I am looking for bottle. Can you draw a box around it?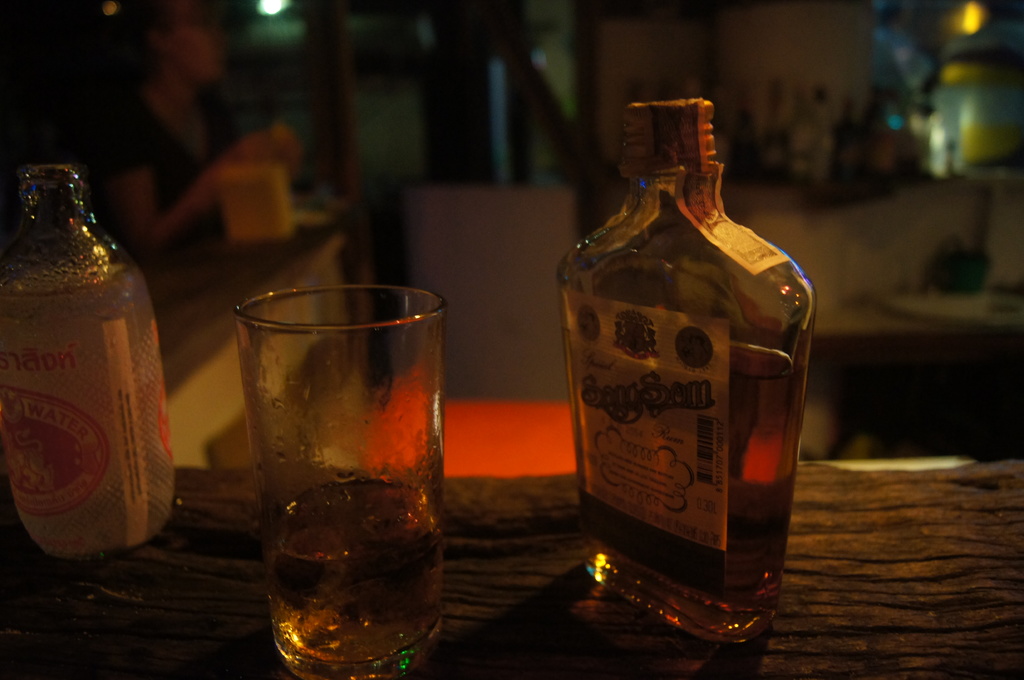
Sure, the bounding box is [557,96,818,647].
